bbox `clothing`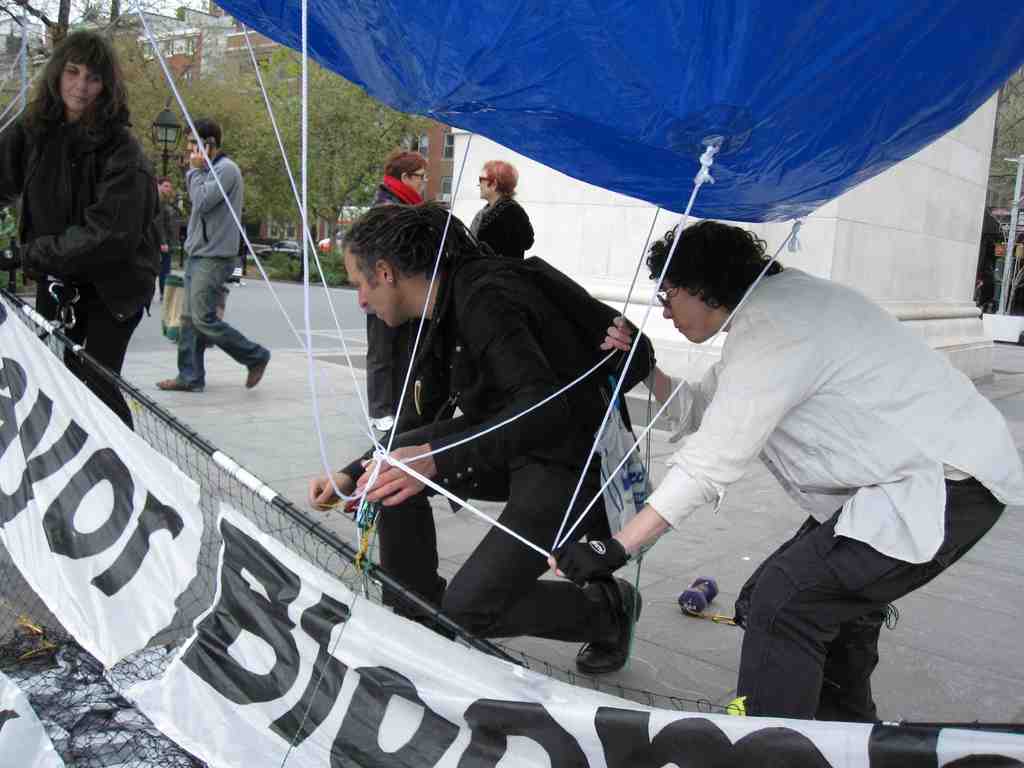
<bbox>733, 477, 1000, 720</bbox>
